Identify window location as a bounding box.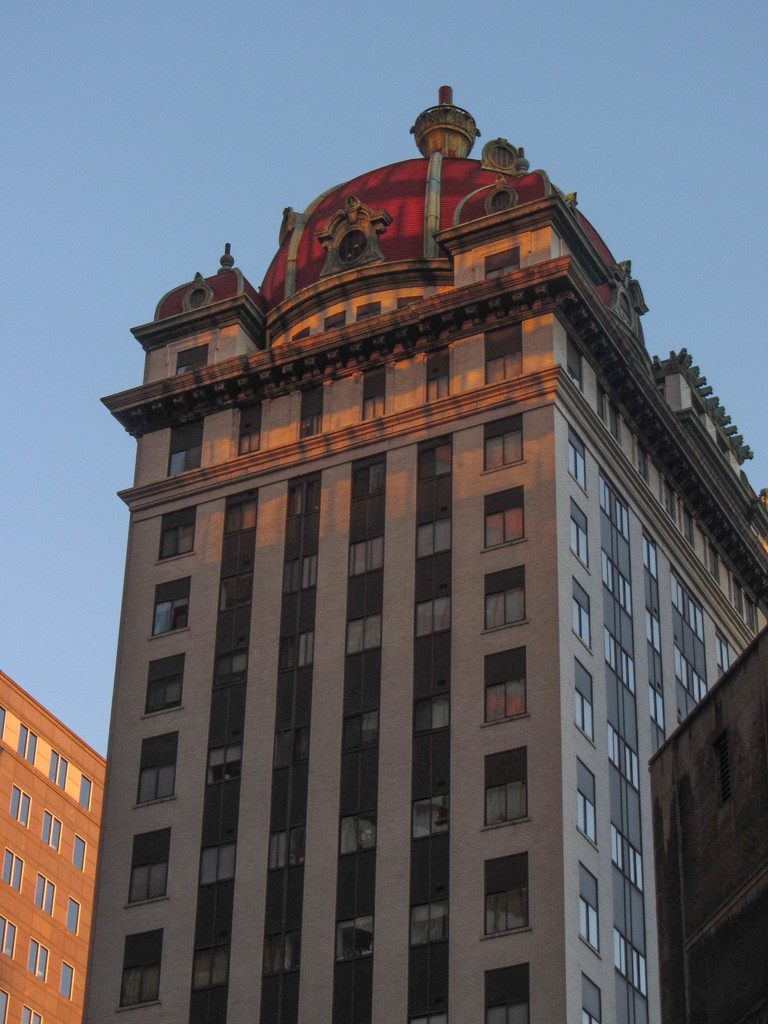
{"left": 570, "top": 426, "right": 591, "bottom": 502}.
